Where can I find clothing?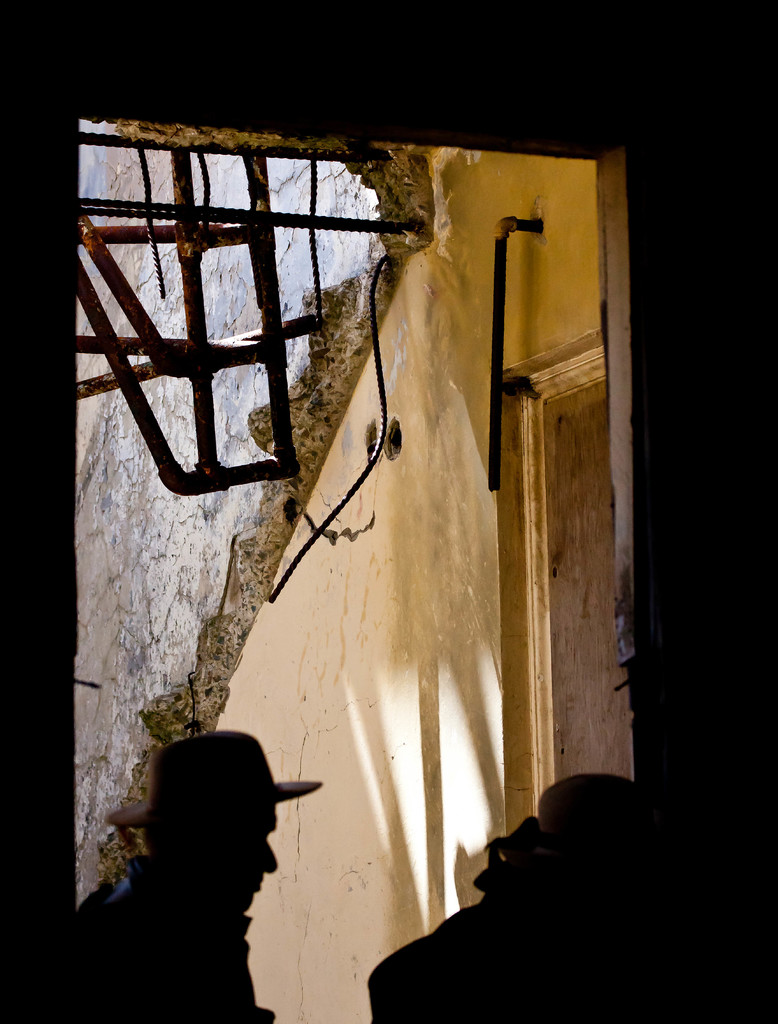
You can find it at (x1=74, y1=859, x2=267, y2=1023).
